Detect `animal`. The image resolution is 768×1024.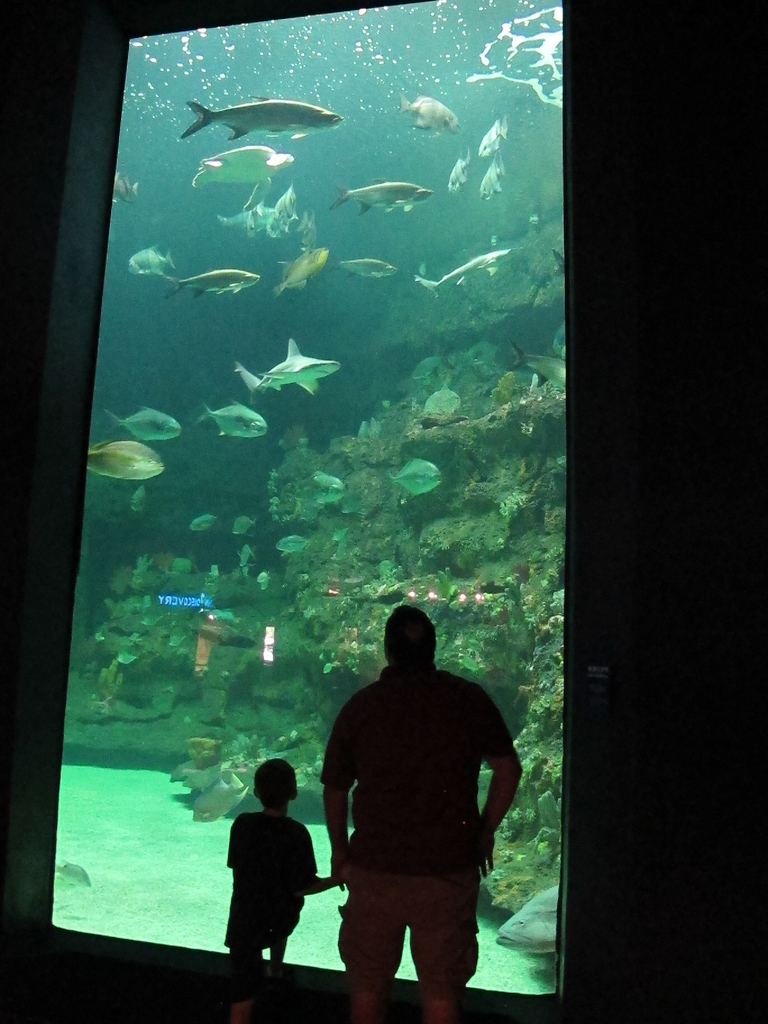
crop(392, 461, 442, 496).
